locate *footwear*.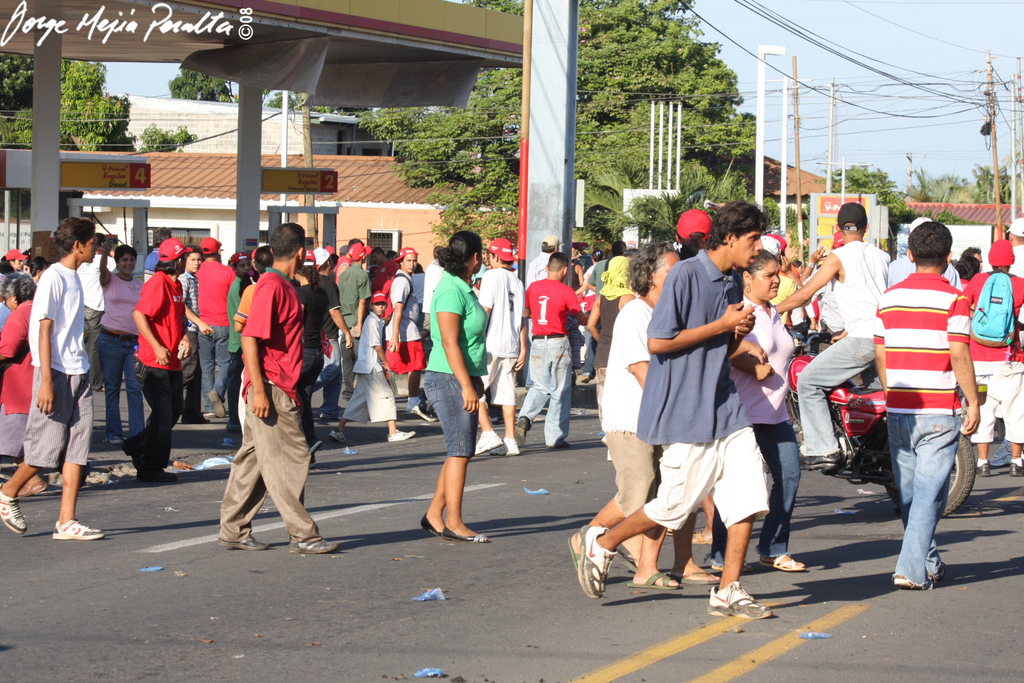
Bounding box: left=288, top=536, right=339, bottom=556.
